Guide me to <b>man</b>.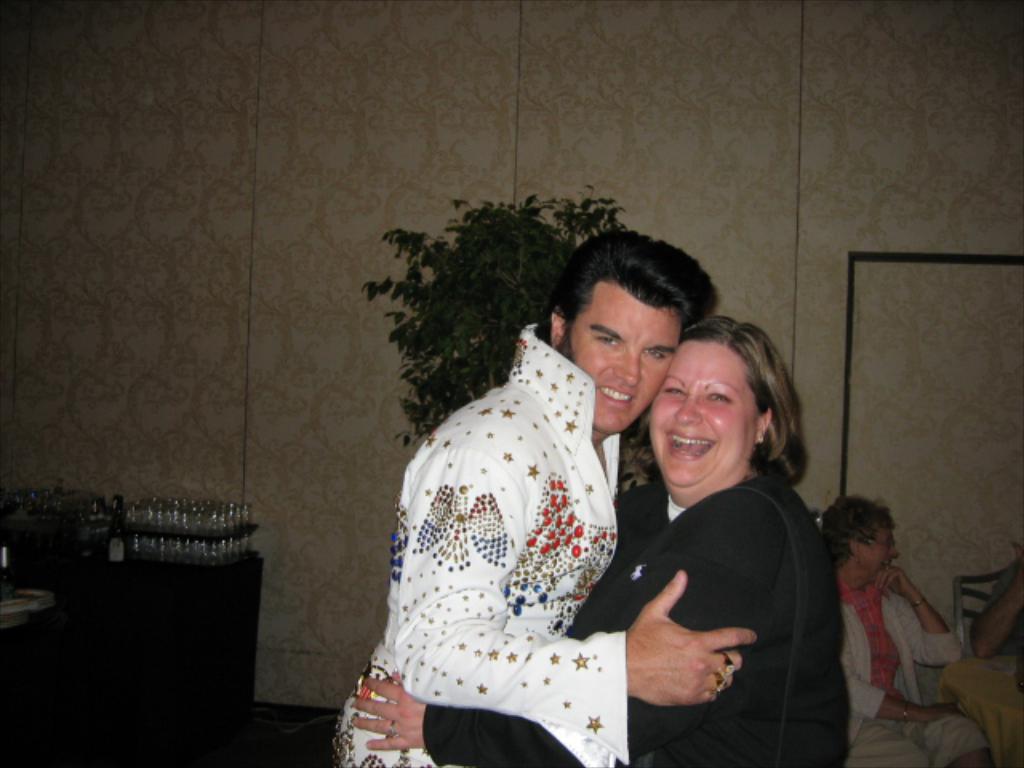
Guidance: {"x1": 360, "y1": 256, "x2": 712, "y2": 767}.
